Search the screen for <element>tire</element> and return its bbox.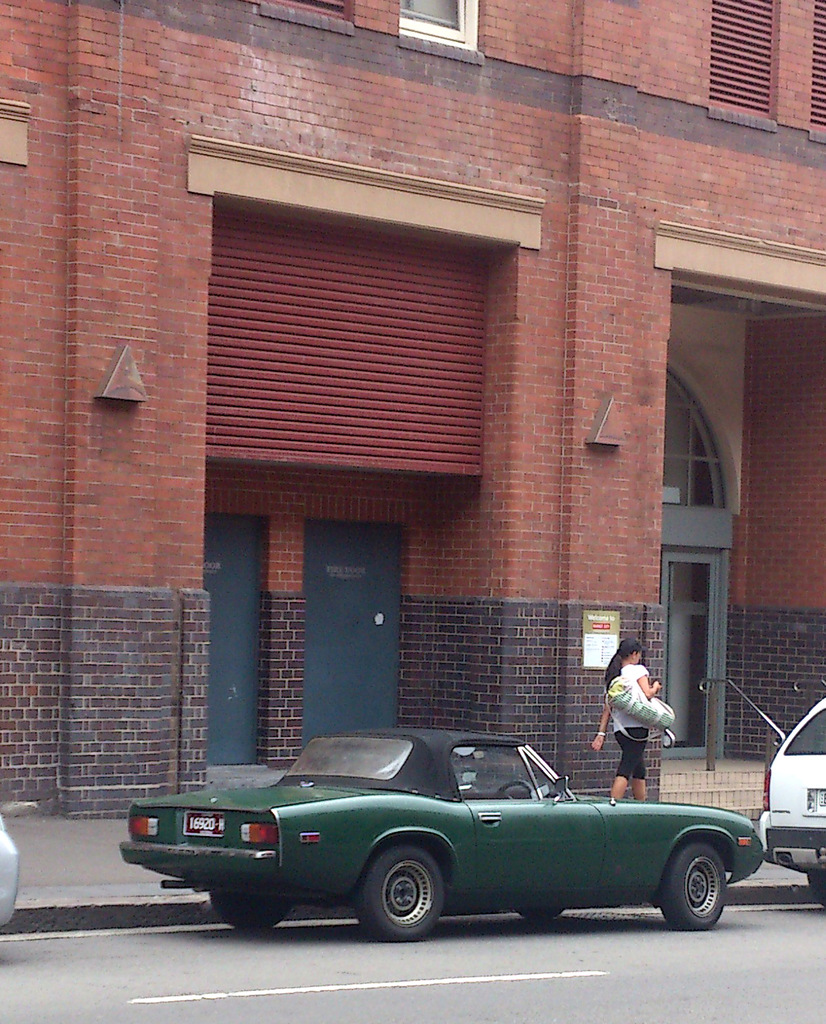
Found: bbox=(663, 845, 724, 930).
